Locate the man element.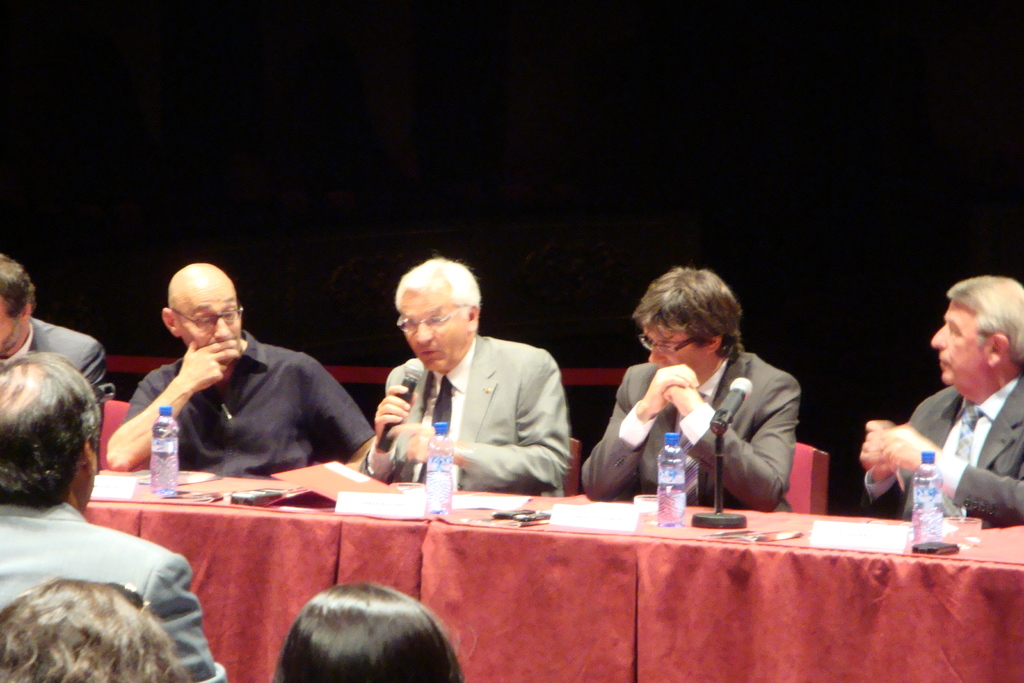
Element bbox: <bbox>582, 265, 797, 514</bbox>.
